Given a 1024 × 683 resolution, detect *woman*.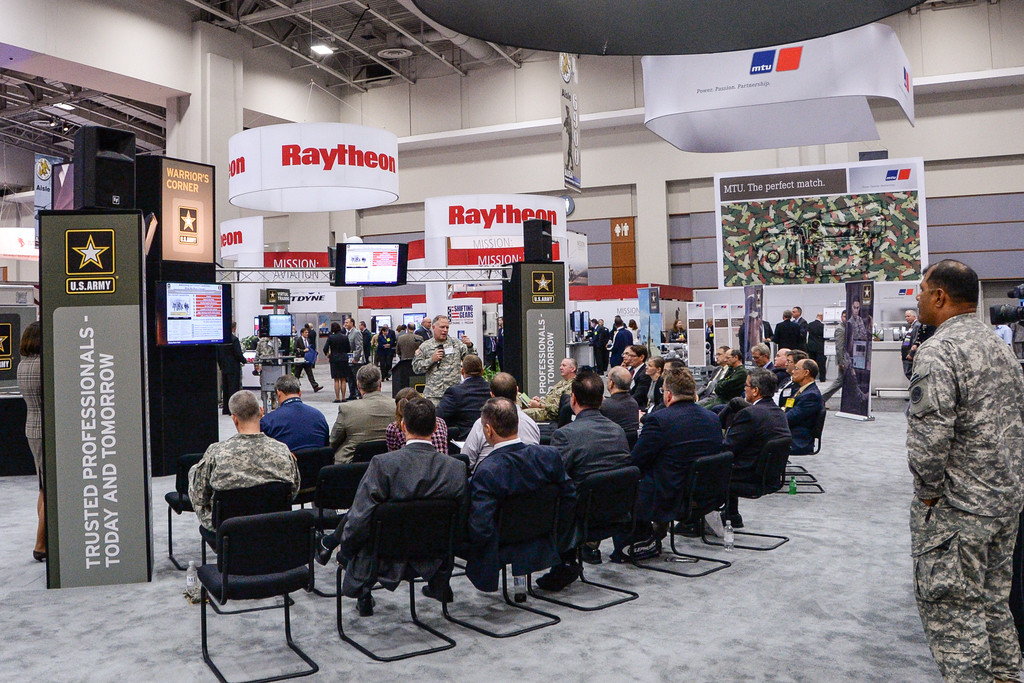
{"left": 323, "top": 320, "right": 350, "bottom": 399}.
